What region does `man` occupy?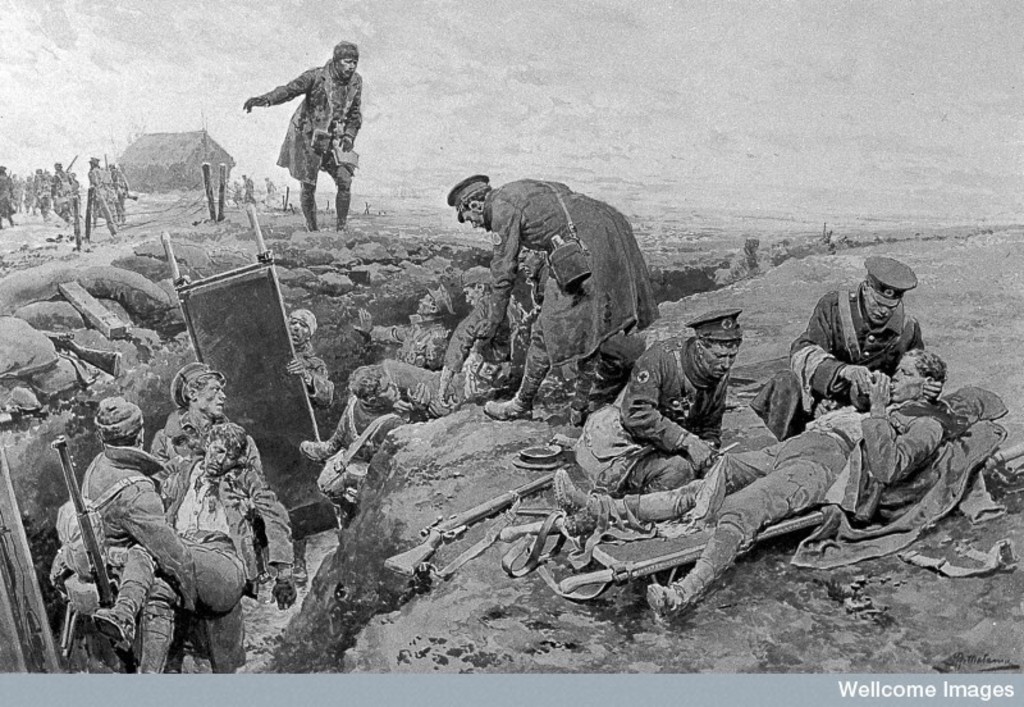
region(49, 161, 70, 229).
